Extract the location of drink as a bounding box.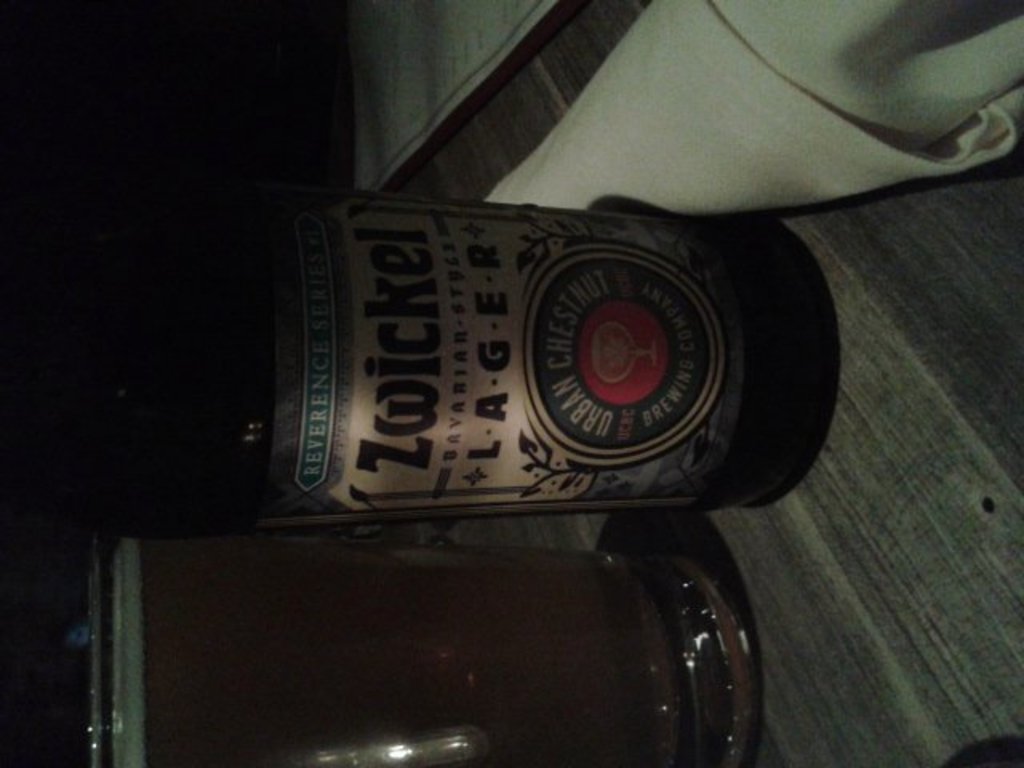
<box>86,539,770,766</box>.
